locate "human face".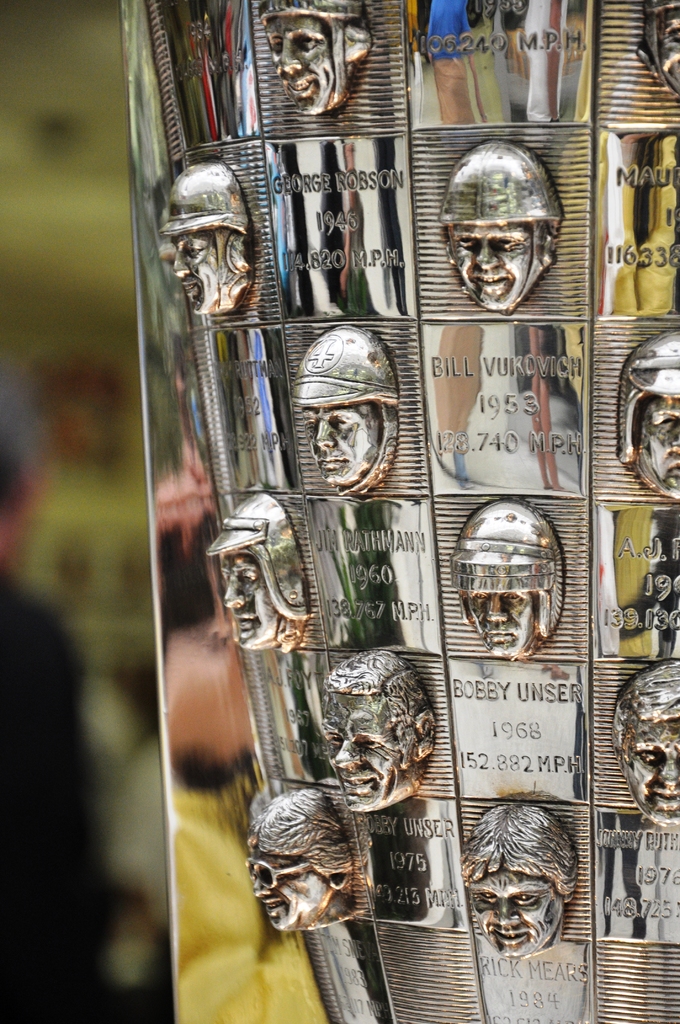
Bounding box: {"left": 262, "top": 15, "right": 328, "bottom": 109}.
